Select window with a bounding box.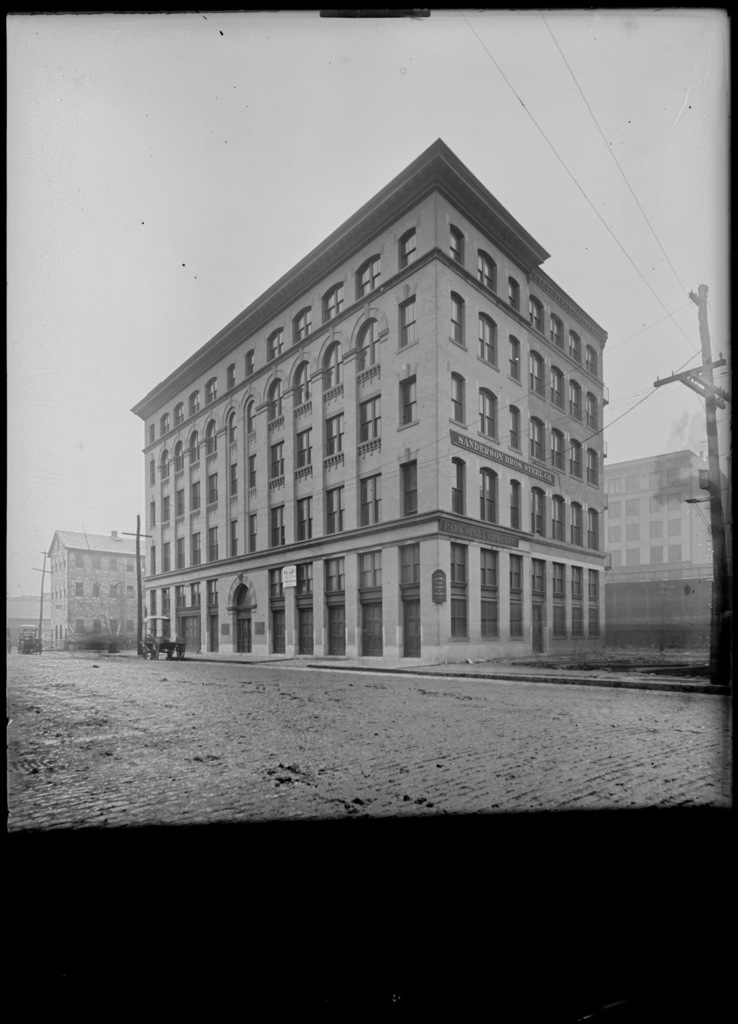
l=483, t=596, r=503, b=640.
